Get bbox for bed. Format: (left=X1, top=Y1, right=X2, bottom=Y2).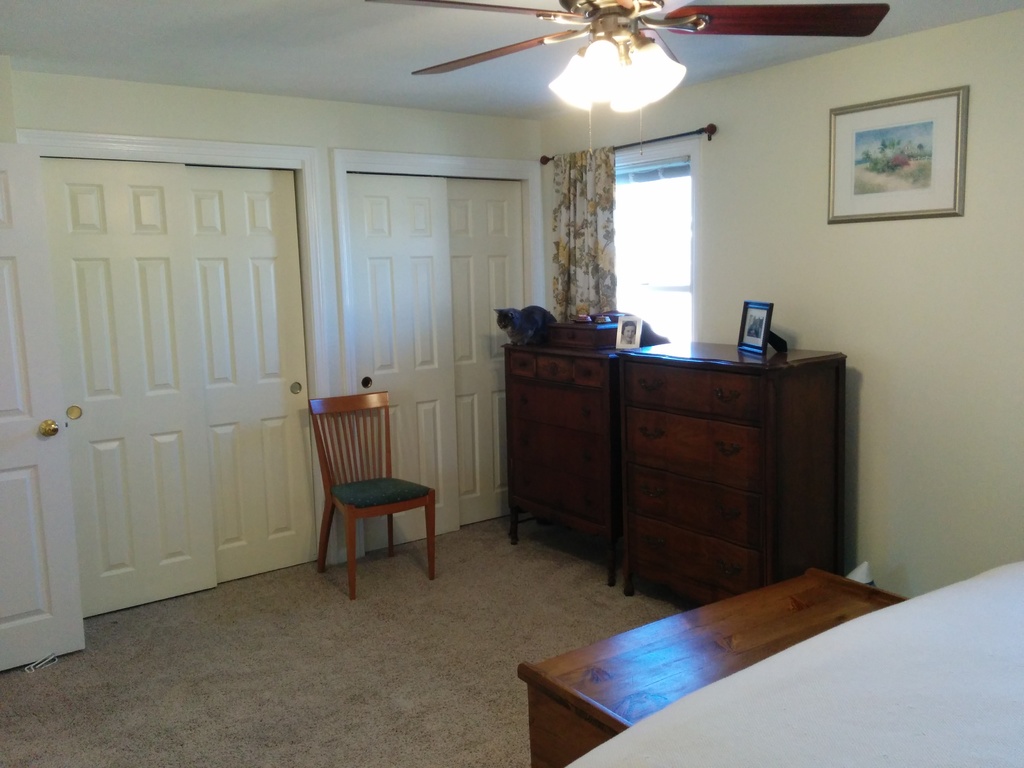
(left=556, top=553, right=1023, bottom=767).
